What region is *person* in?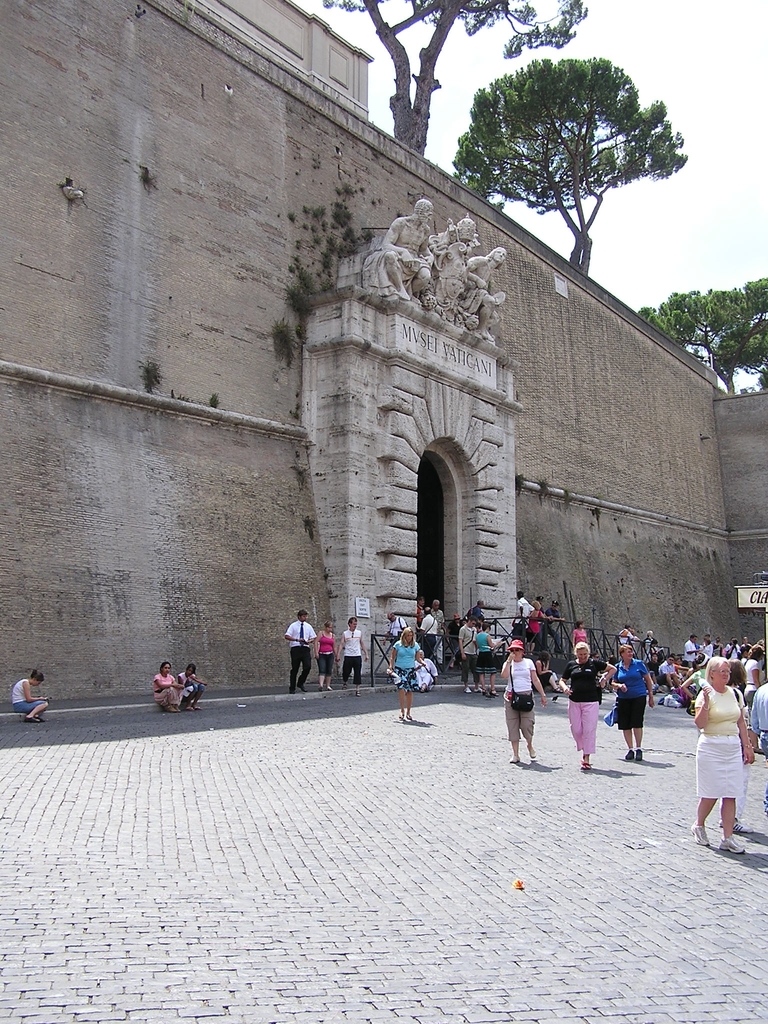
{"x1": 461, "y1": 615, "x2": 480, "y2": 698}.
